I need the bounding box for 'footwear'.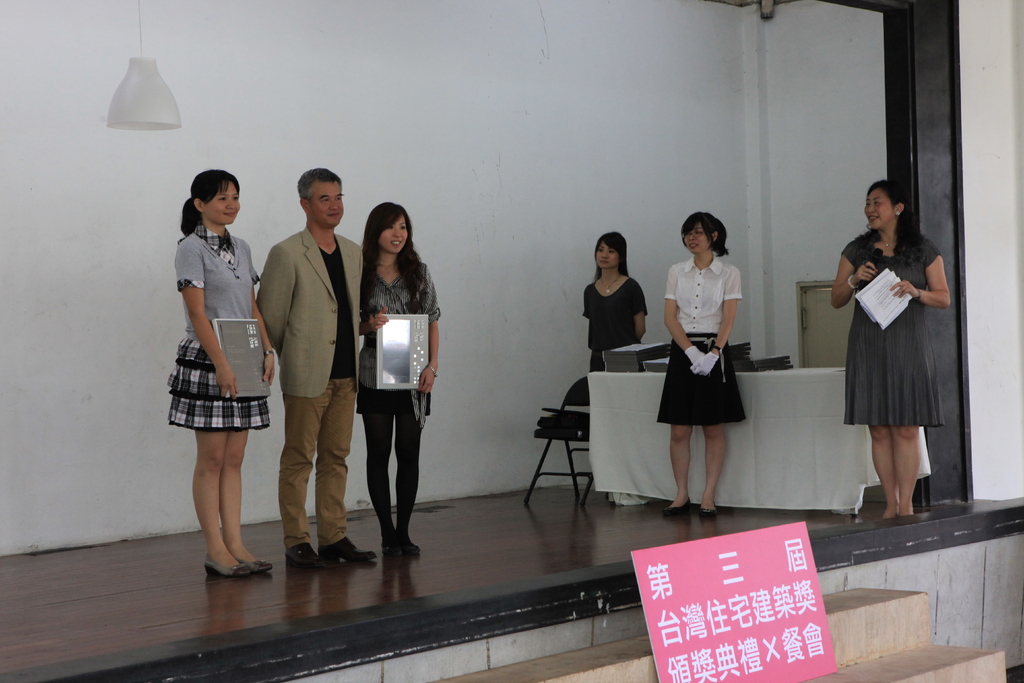
Here it is: detection(385, 541, 402, 554).
